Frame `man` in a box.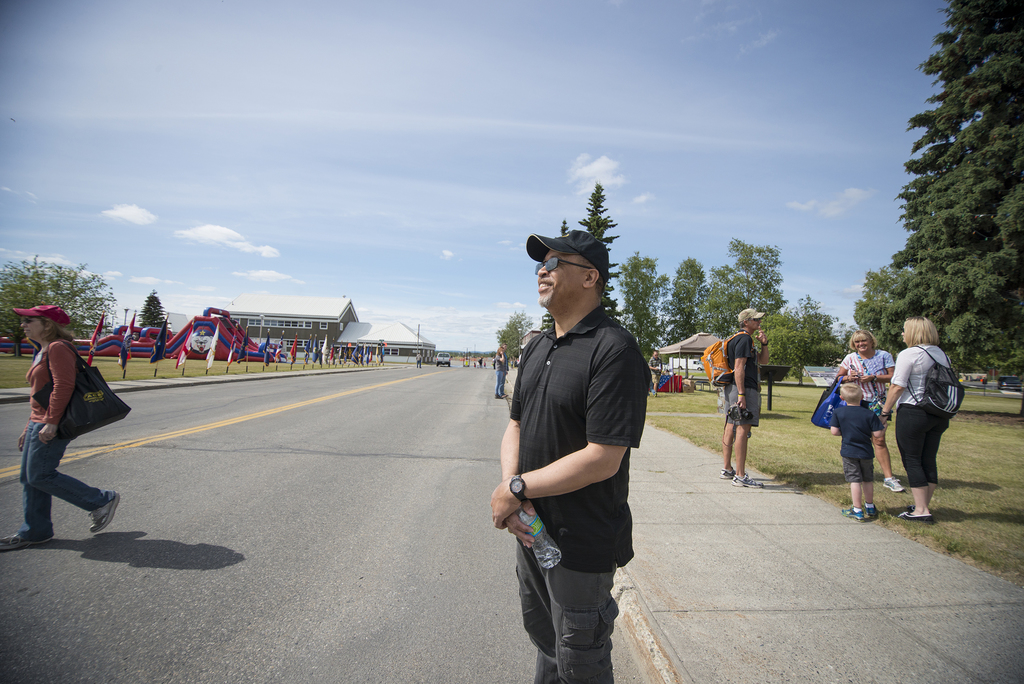
detection(499, 211, 659, 683).
